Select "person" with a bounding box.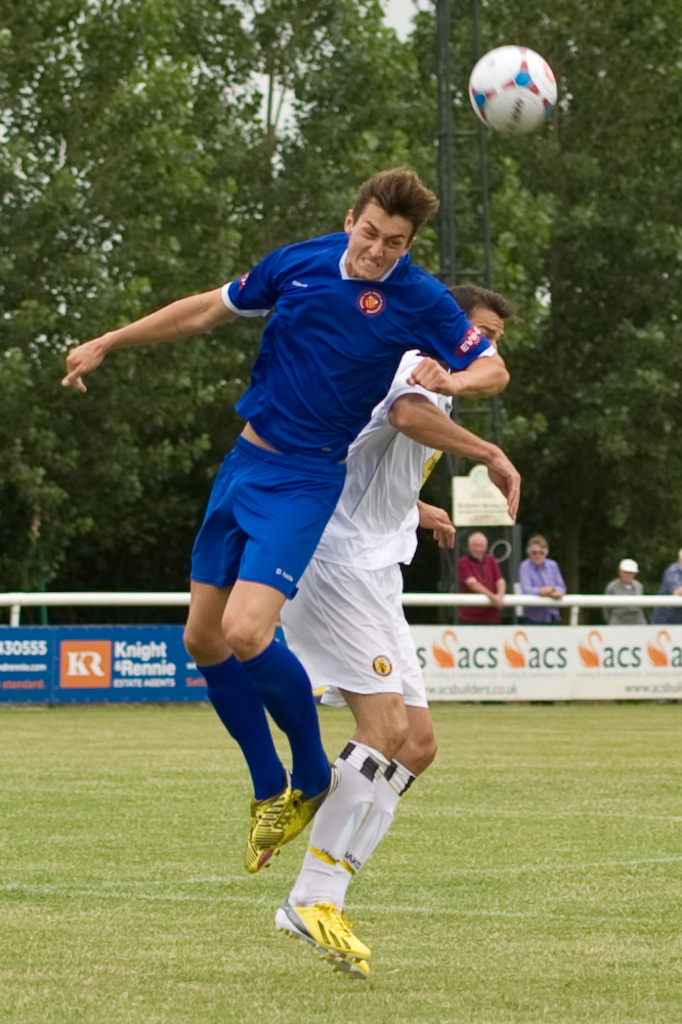
[658, 549, 680, 621].
